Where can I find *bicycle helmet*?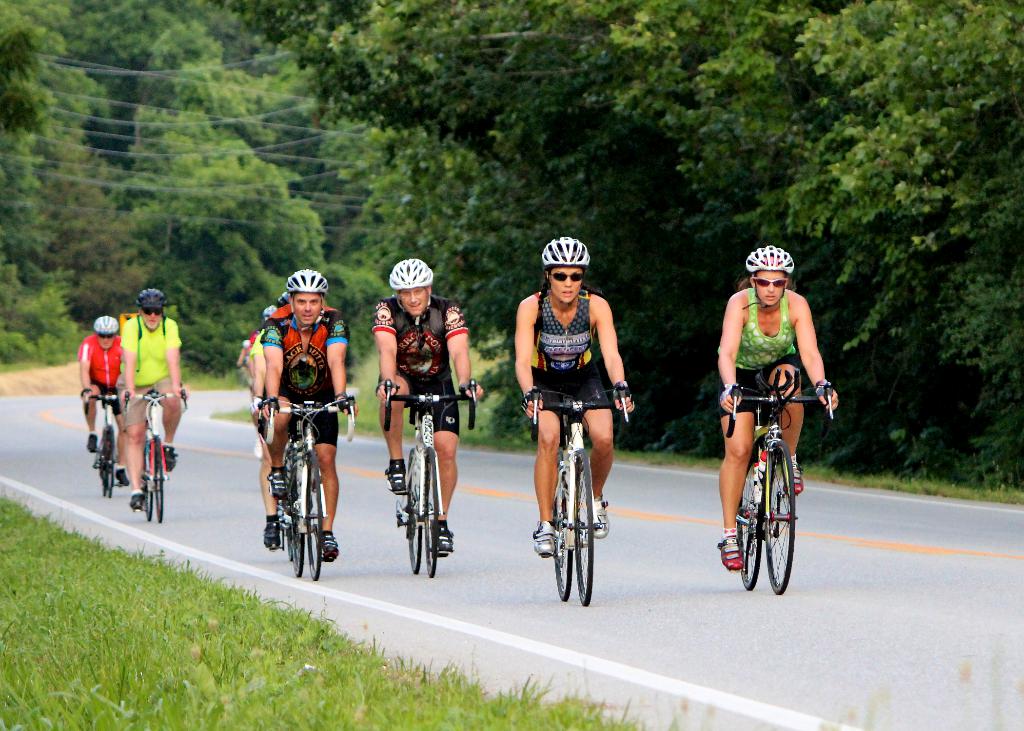
You can find it at (387,262,436,296).
